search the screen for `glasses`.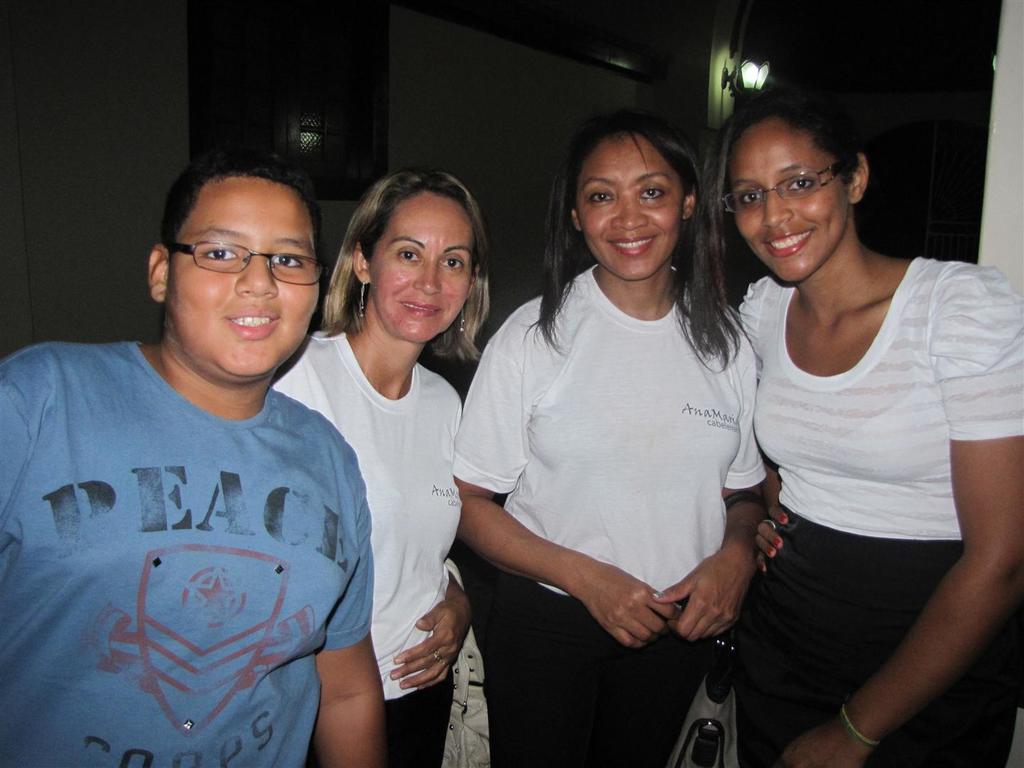
Found at rect(720, 159, 855, 215).
